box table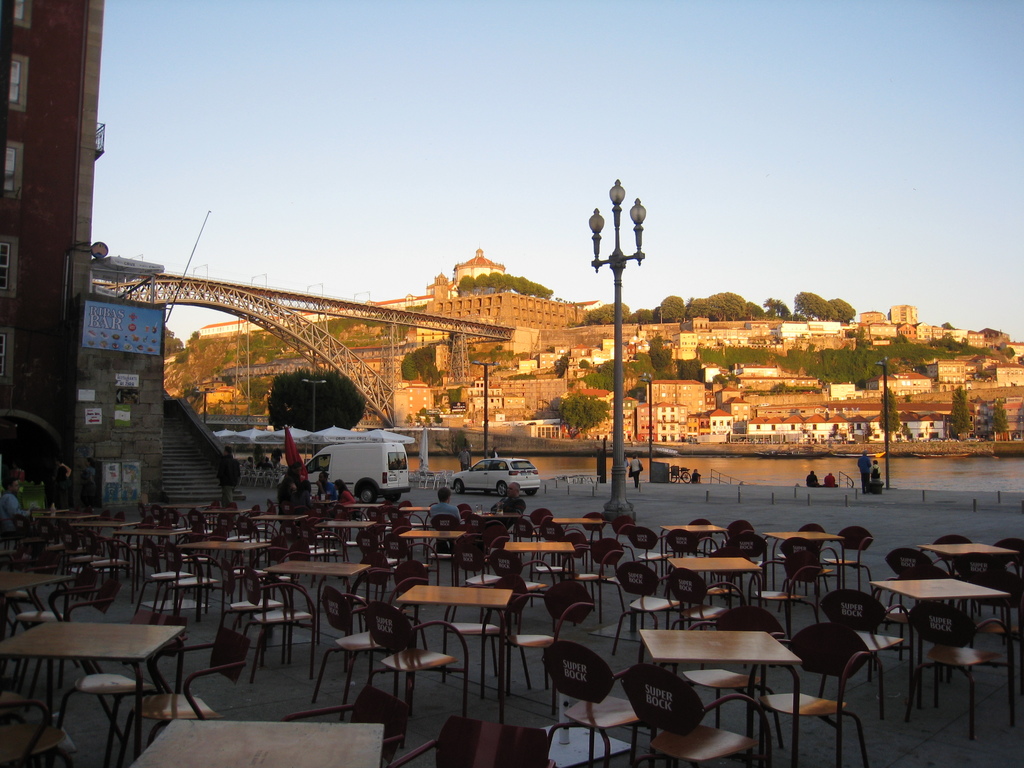
l=251, t=512, r=307, b=543
